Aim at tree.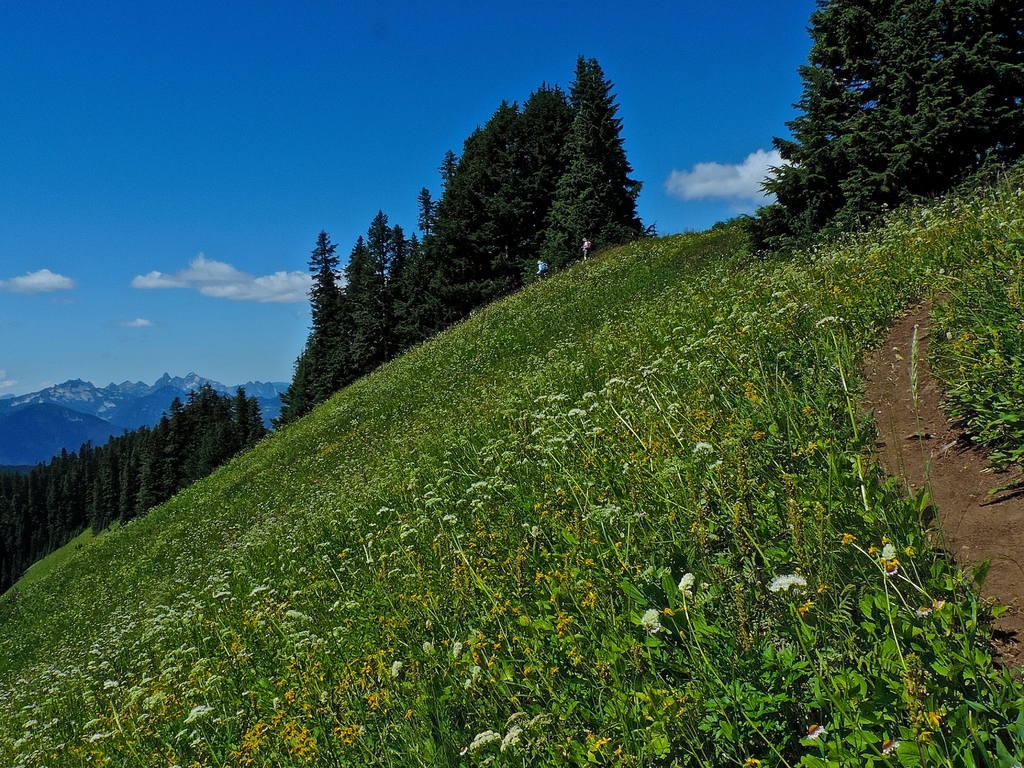
Aimed at {"left": 68, "top": 441, "right": 95, "bottom": 518}.
